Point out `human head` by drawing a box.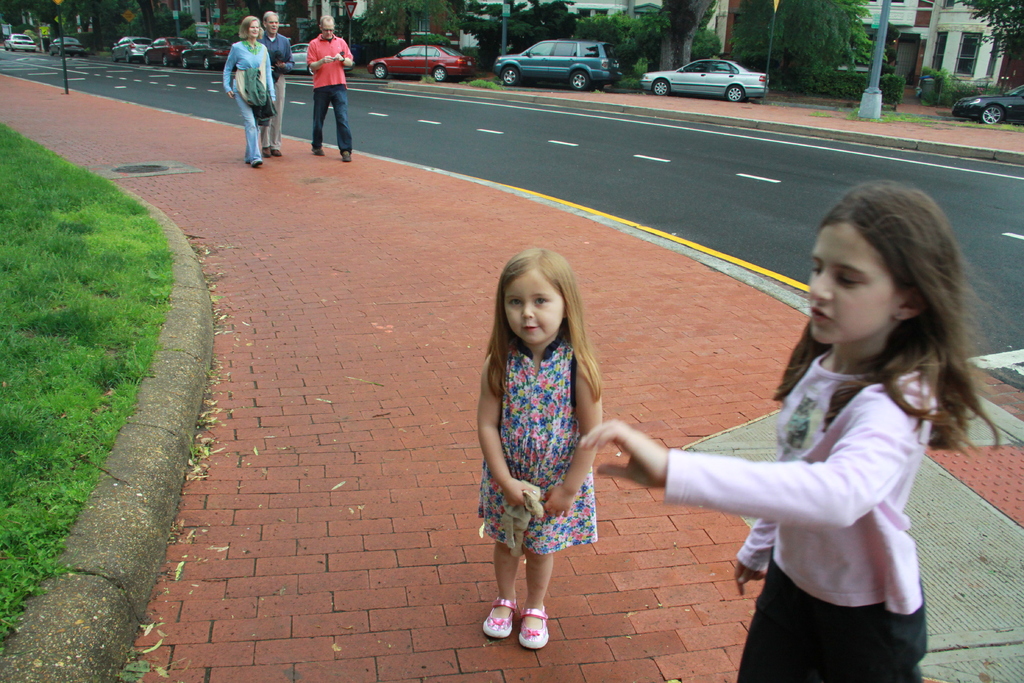
bbox(263, 12, 278, 34).
